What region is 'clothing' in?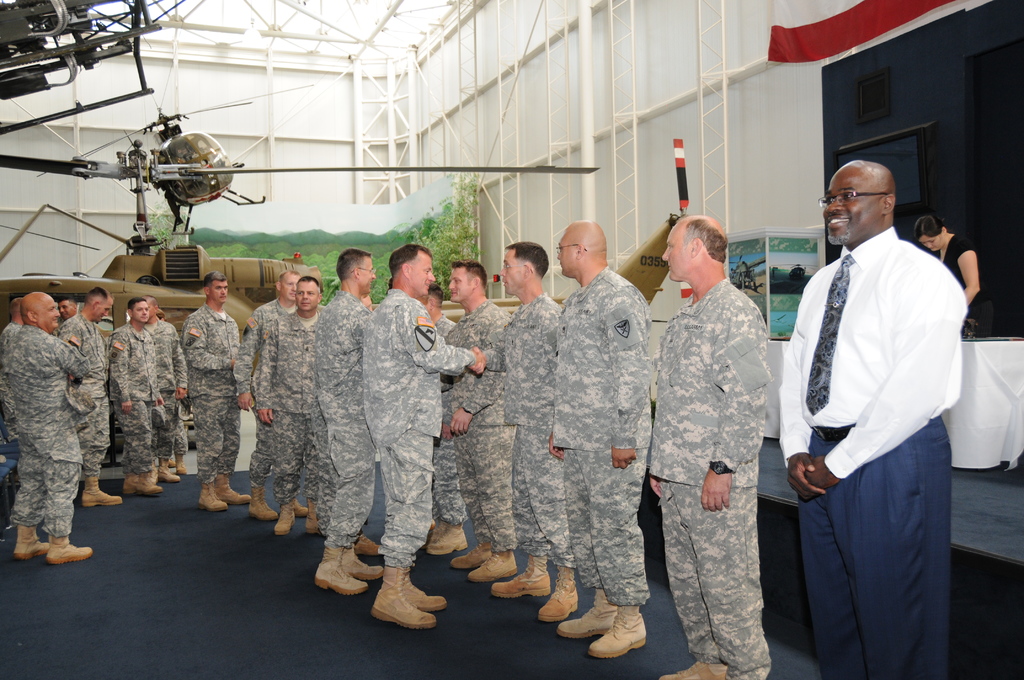
(52,308,81,346).
